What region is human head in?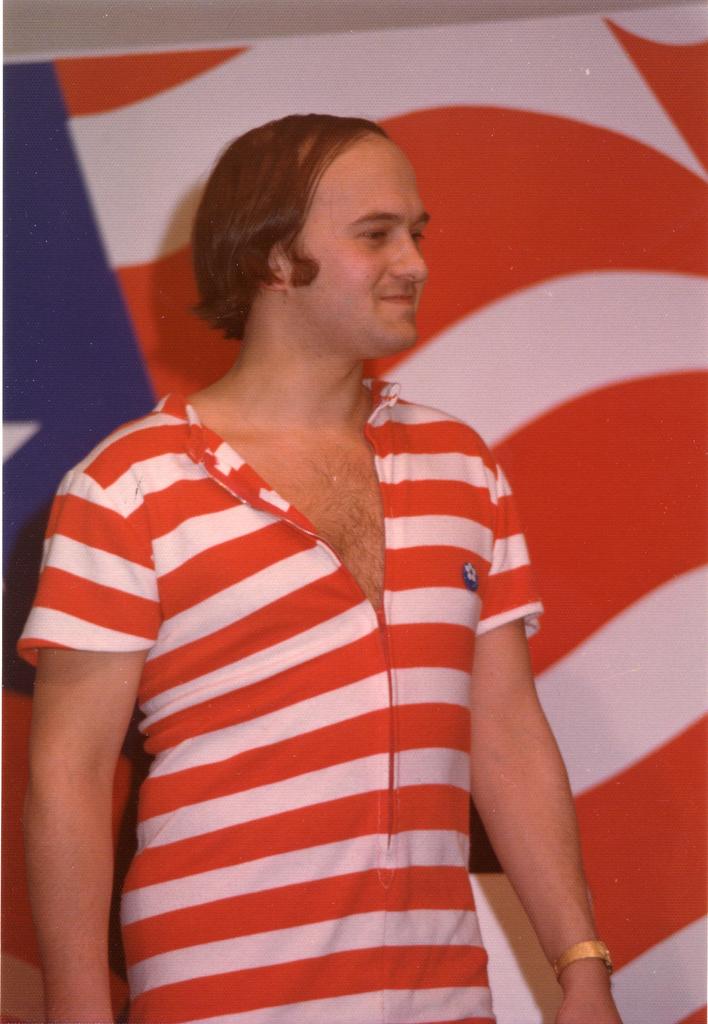
183,120,432,346.
